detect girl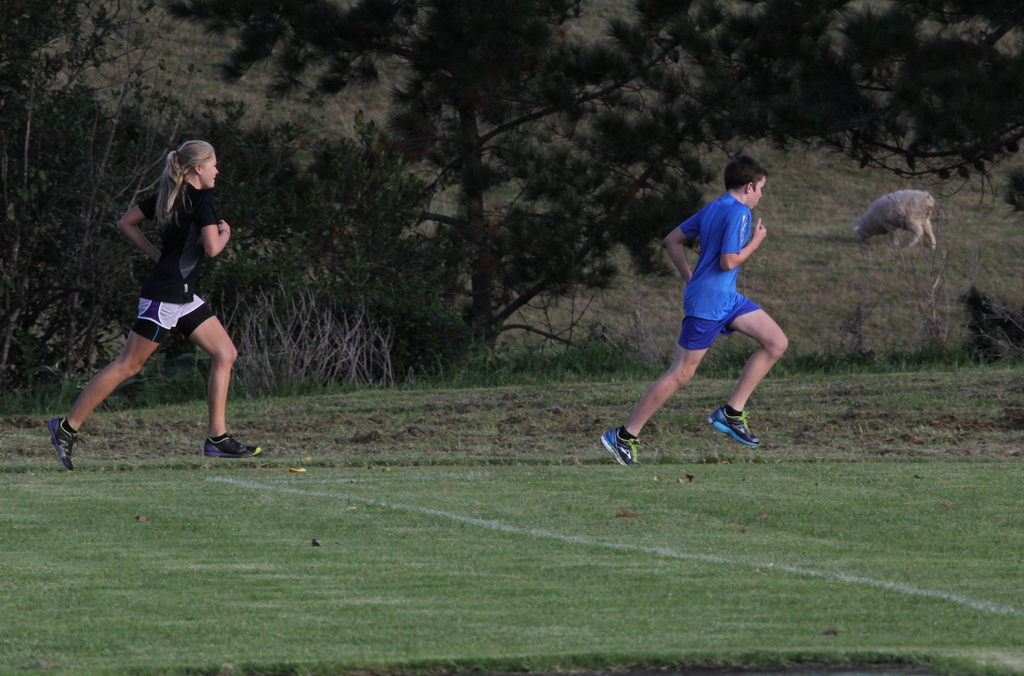
select_region(47, 137, 260, 472)
